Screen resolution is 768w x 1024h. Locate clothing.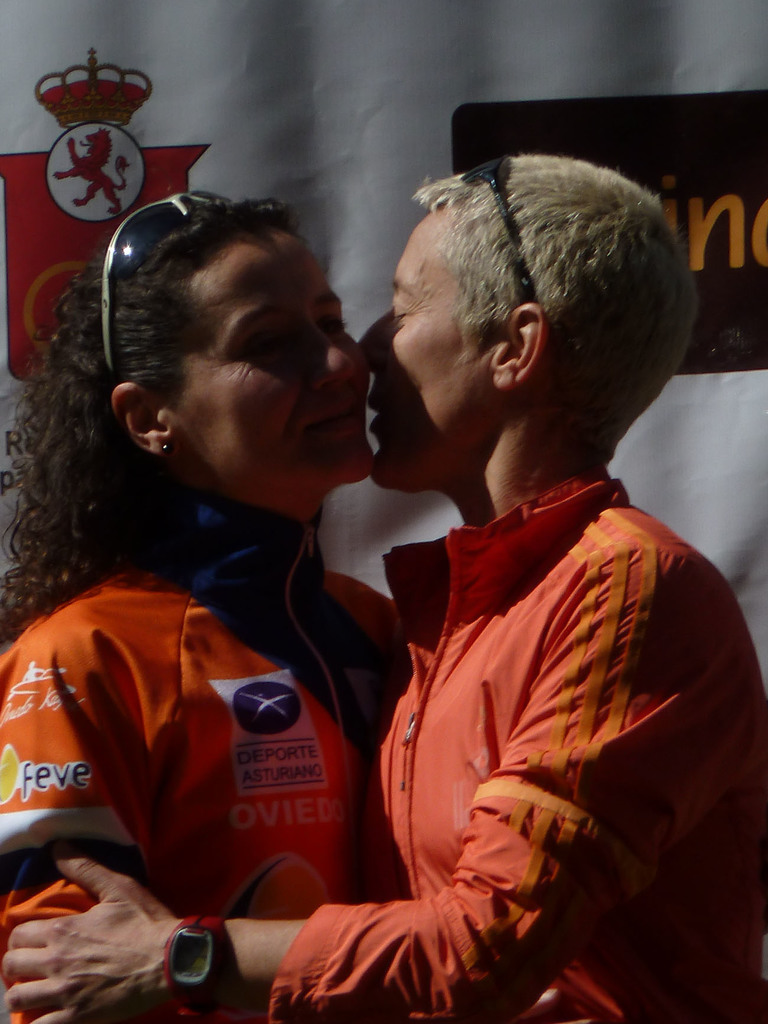
(0,484,387,1021).
